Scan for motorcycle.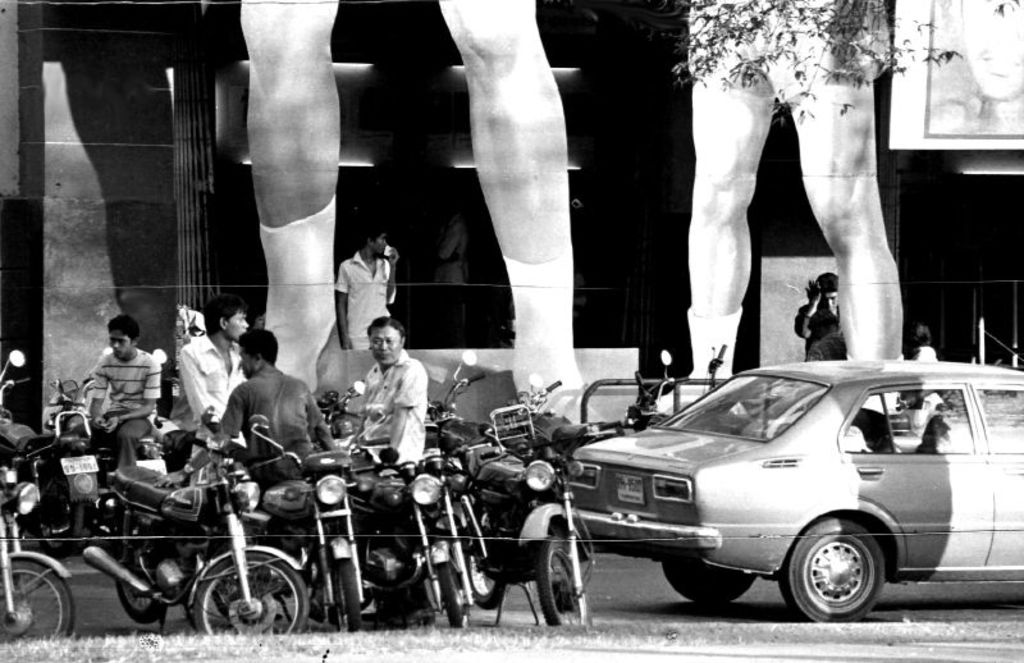
Scan result: (37,372,196,472).
